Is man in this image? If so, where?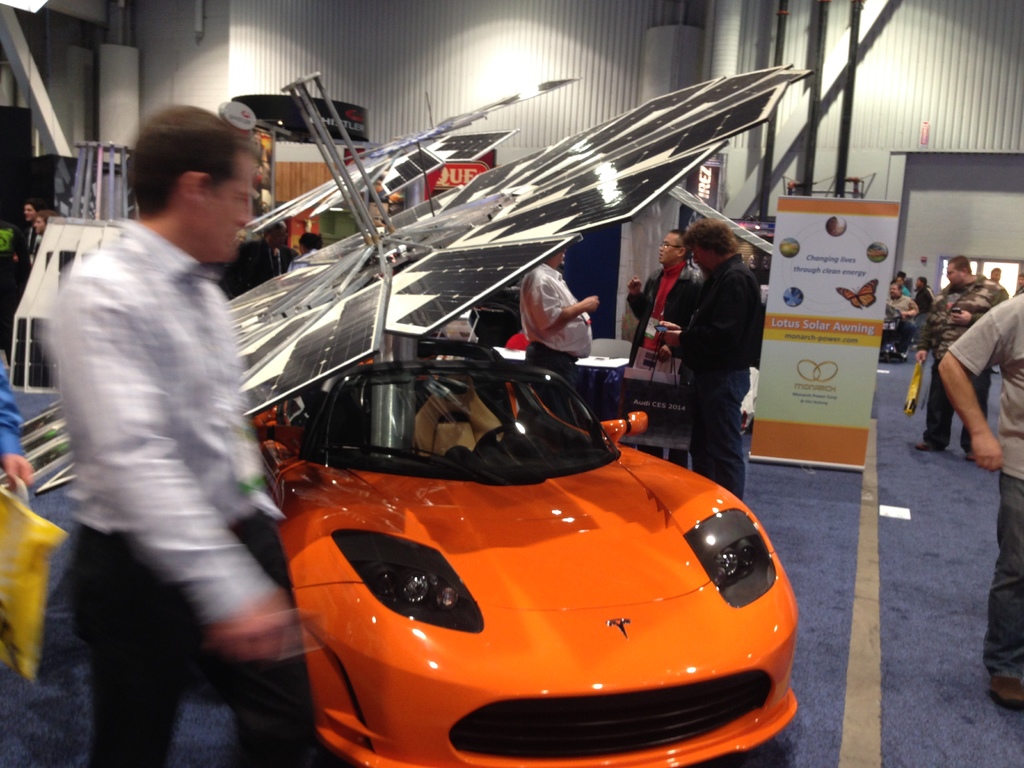
Yes, at box=[28, 104, 305, 767].
